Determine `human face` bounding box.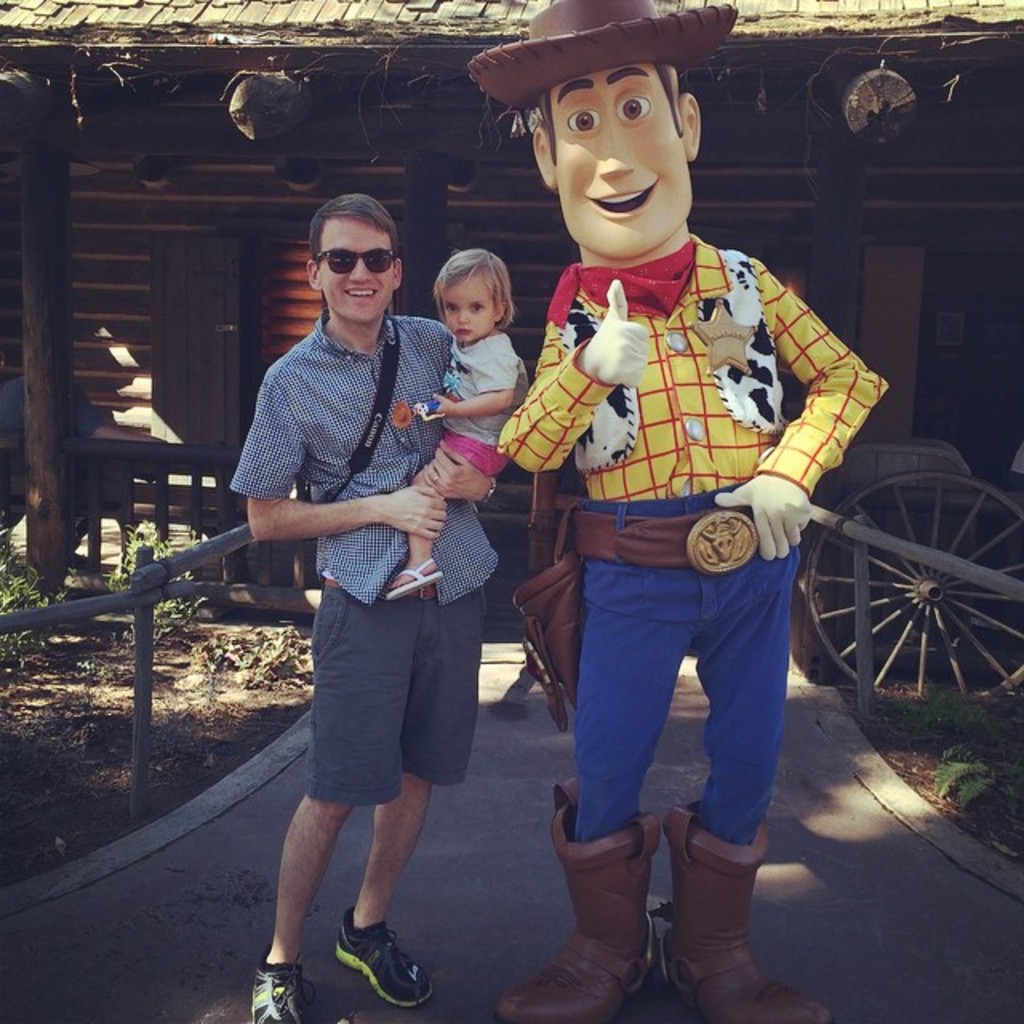
Determined: left=506, top=50, right=718, bottom=242.
